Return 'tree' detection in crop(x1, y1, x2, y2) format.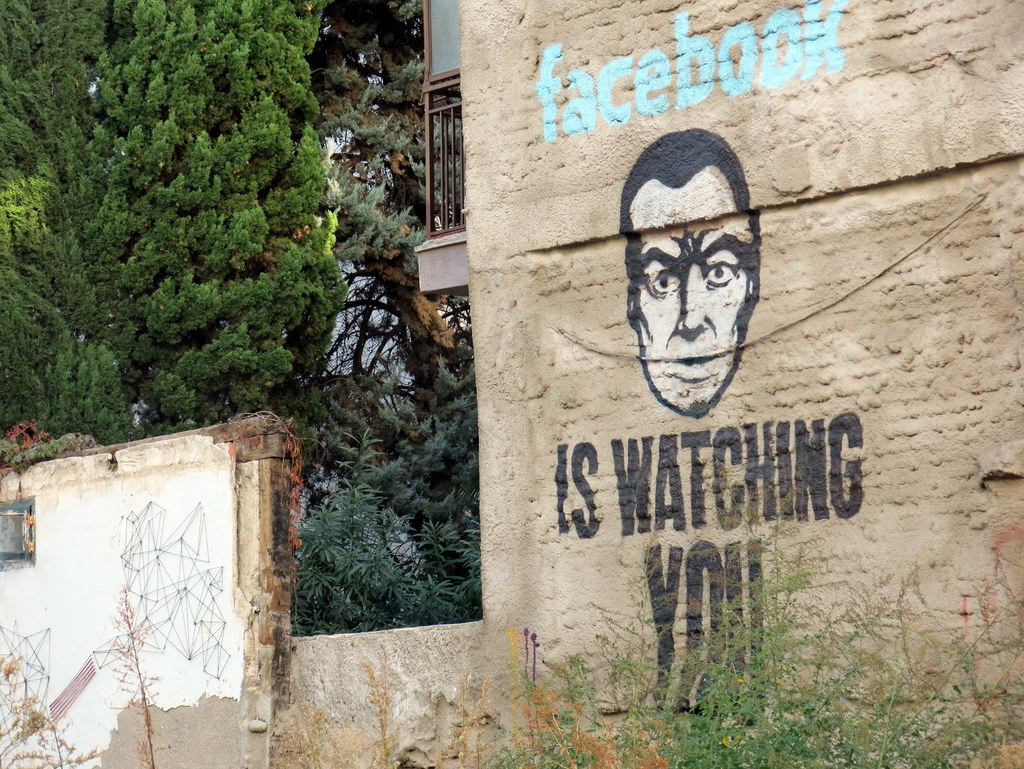
crop(0, 0, 378, 438).
